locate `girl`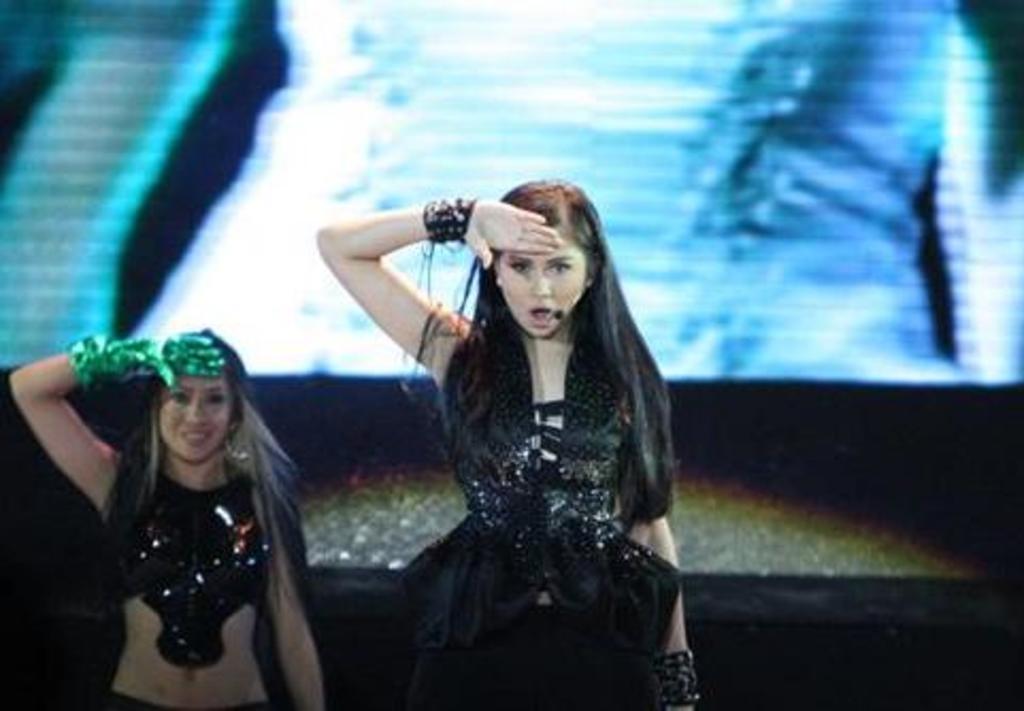
[left=6, top=324, right=328, bottom=709]
